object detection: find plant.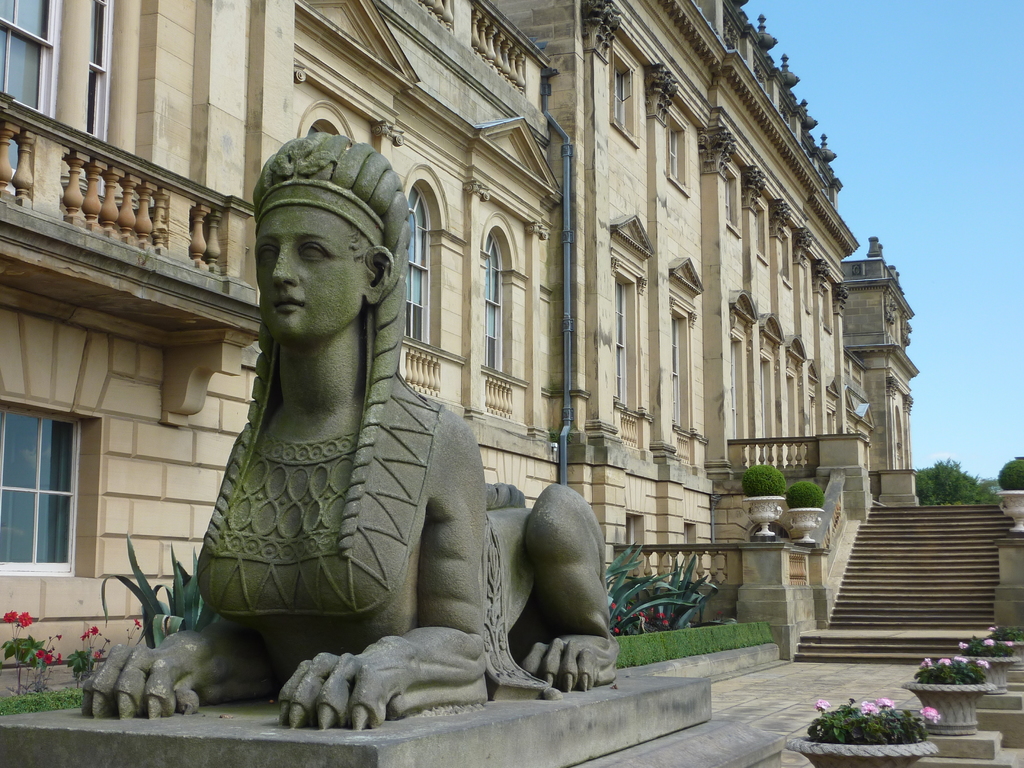
[x1=994, y1=617, x2=1023, y2=643].
